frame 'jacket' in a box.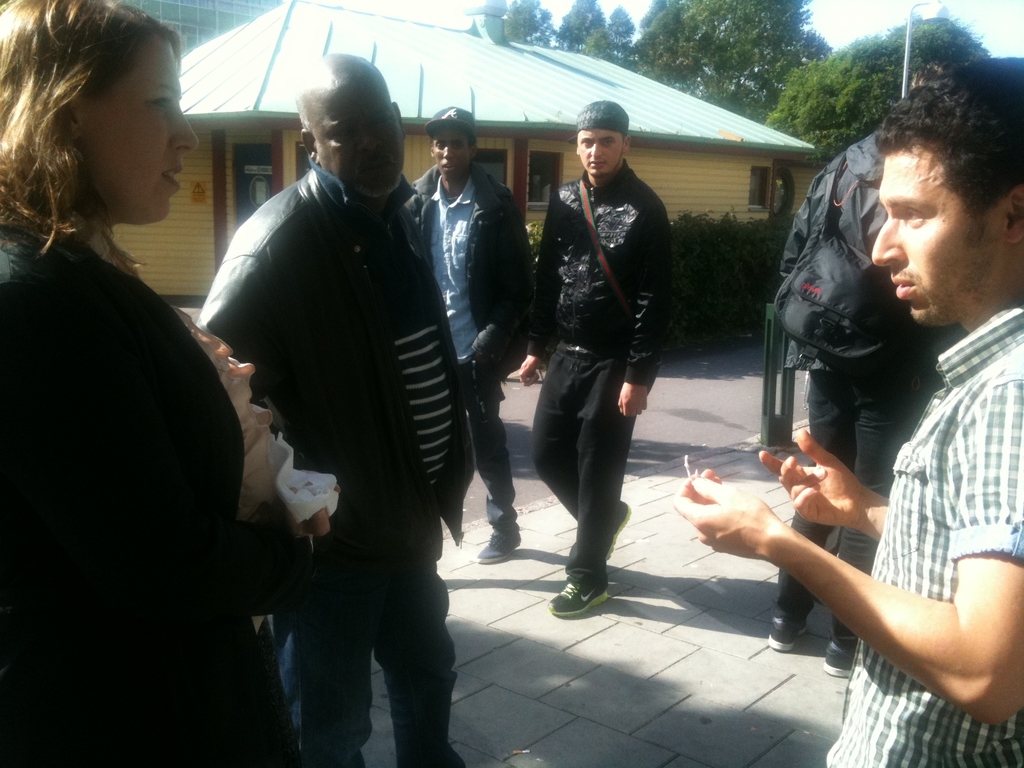
409, 156, 562, 399.
